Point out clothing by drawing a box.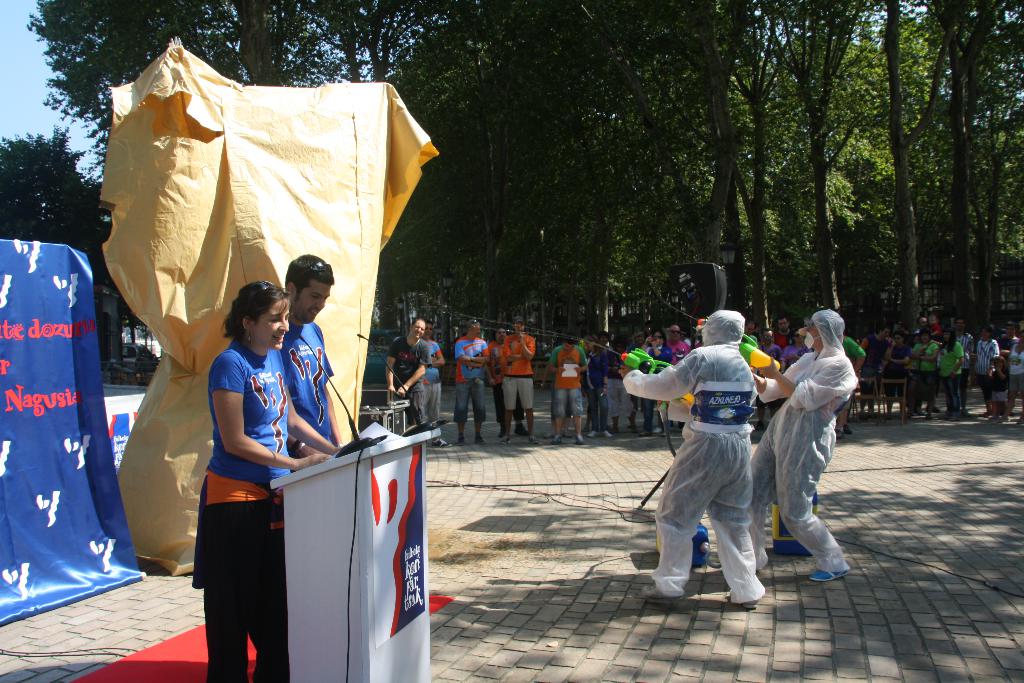
289:325:345:454.
